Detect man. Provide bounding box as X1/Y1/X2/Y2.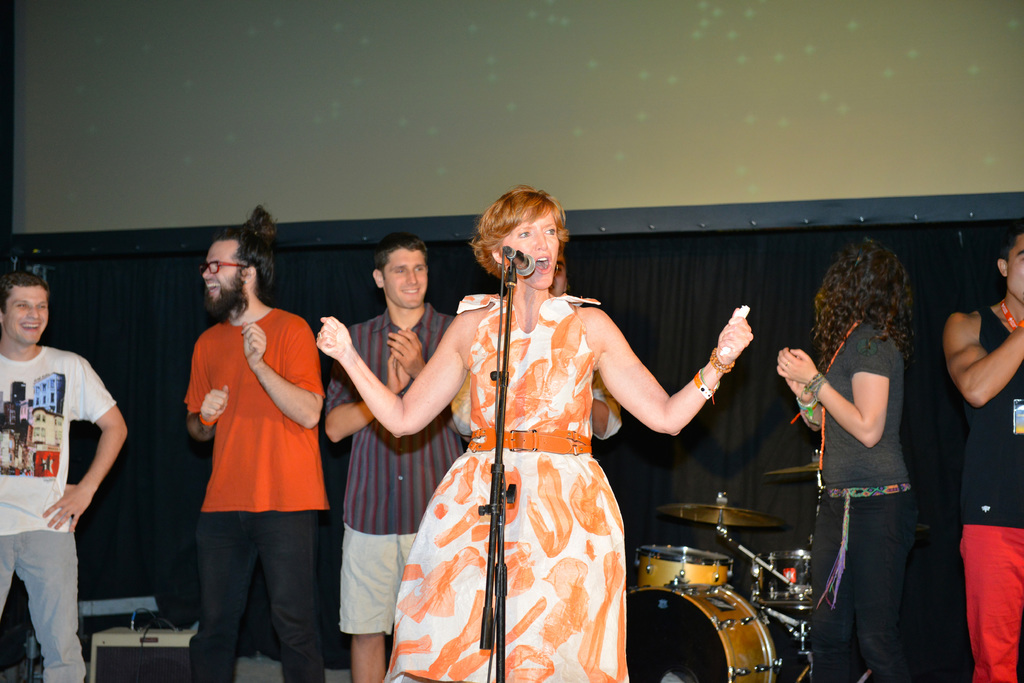
163/227/342/679.
